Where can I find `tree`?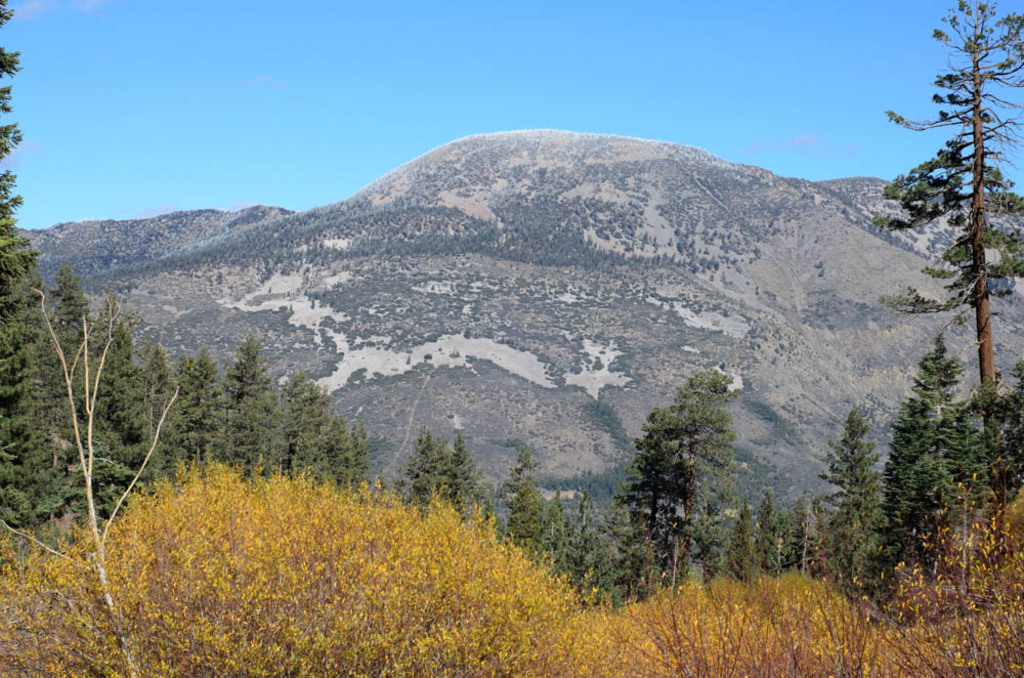
You can find it at 369,431,450,534.
